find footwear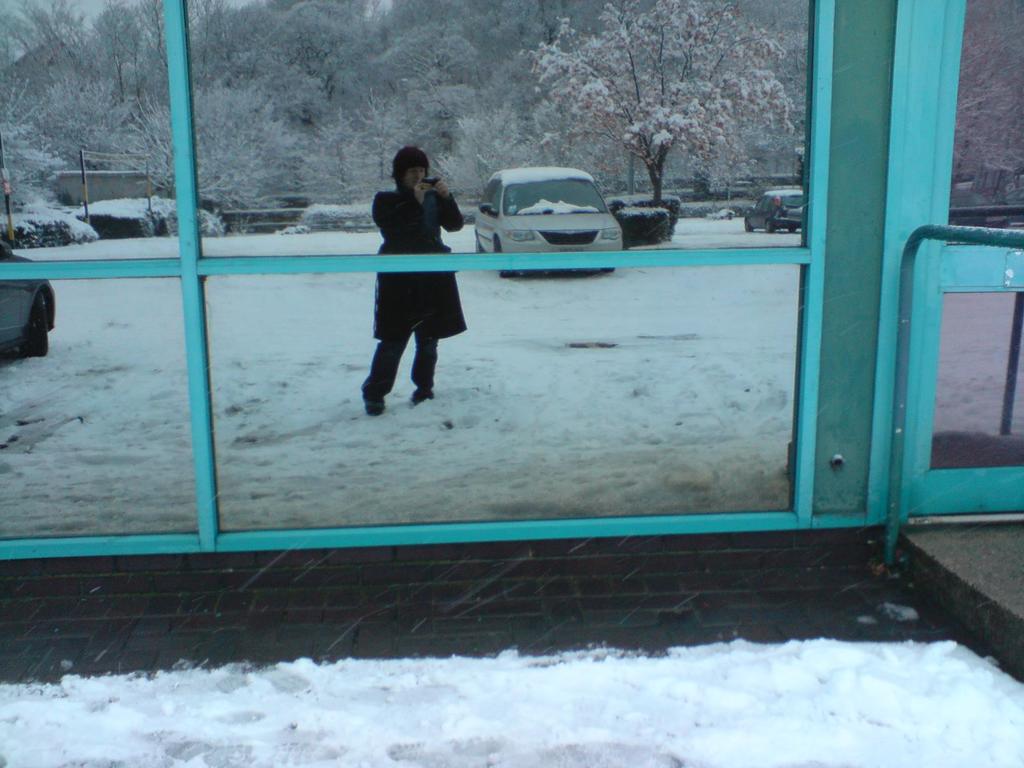
408, 383, 433, 404
